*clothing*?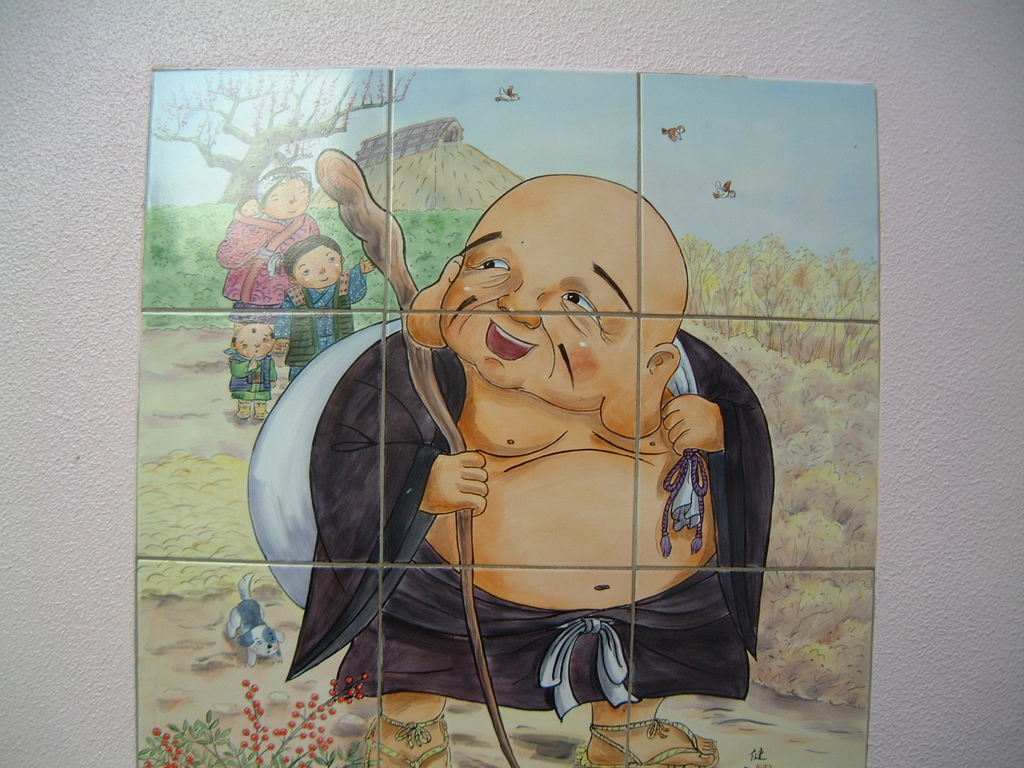
x1=210 y1=206 x2=322 y2=340
